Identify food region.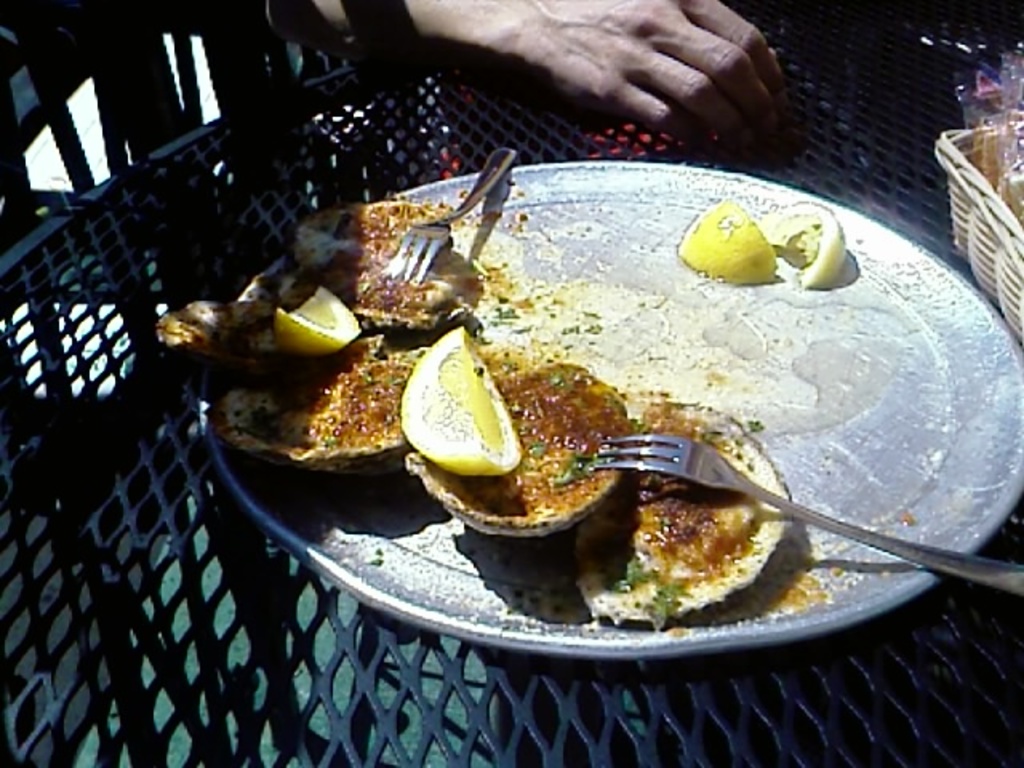
Region: bbox=(408, 350, 637, 541).
